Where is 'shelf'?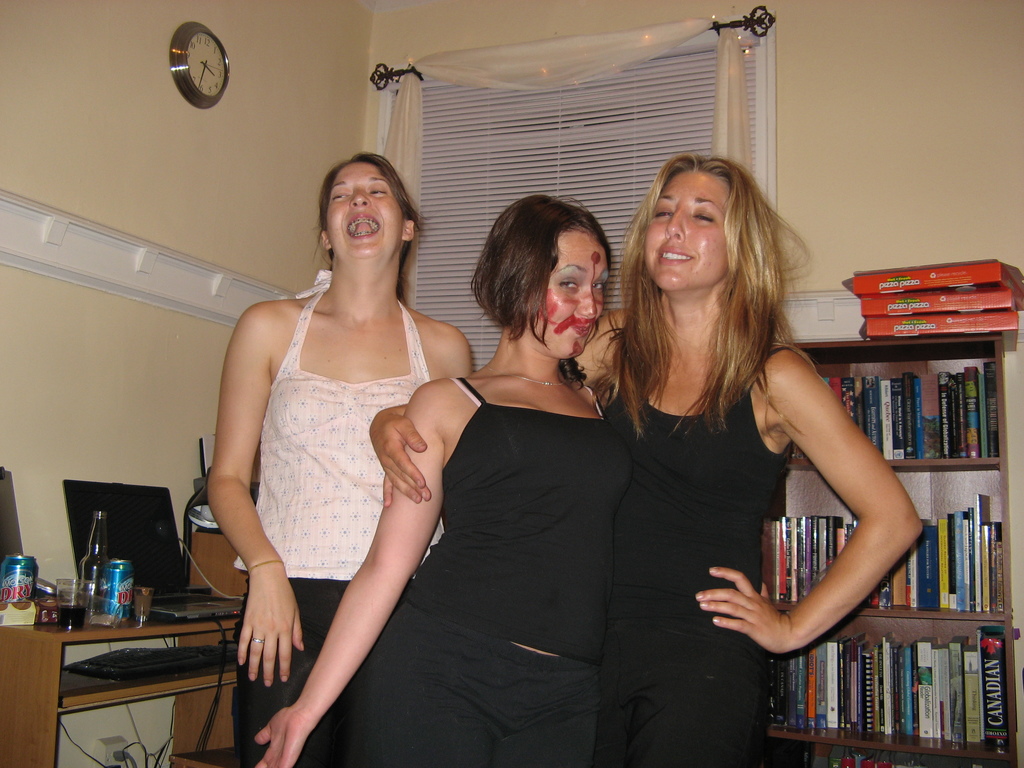
762/736/819/767.
